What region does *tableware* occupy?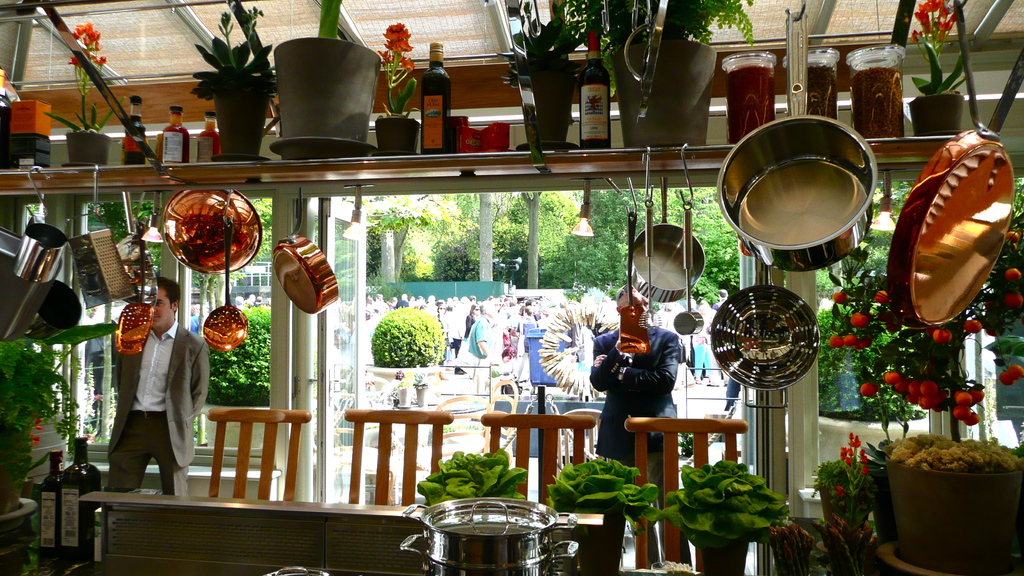
locate(421, 35, 450, 149).
